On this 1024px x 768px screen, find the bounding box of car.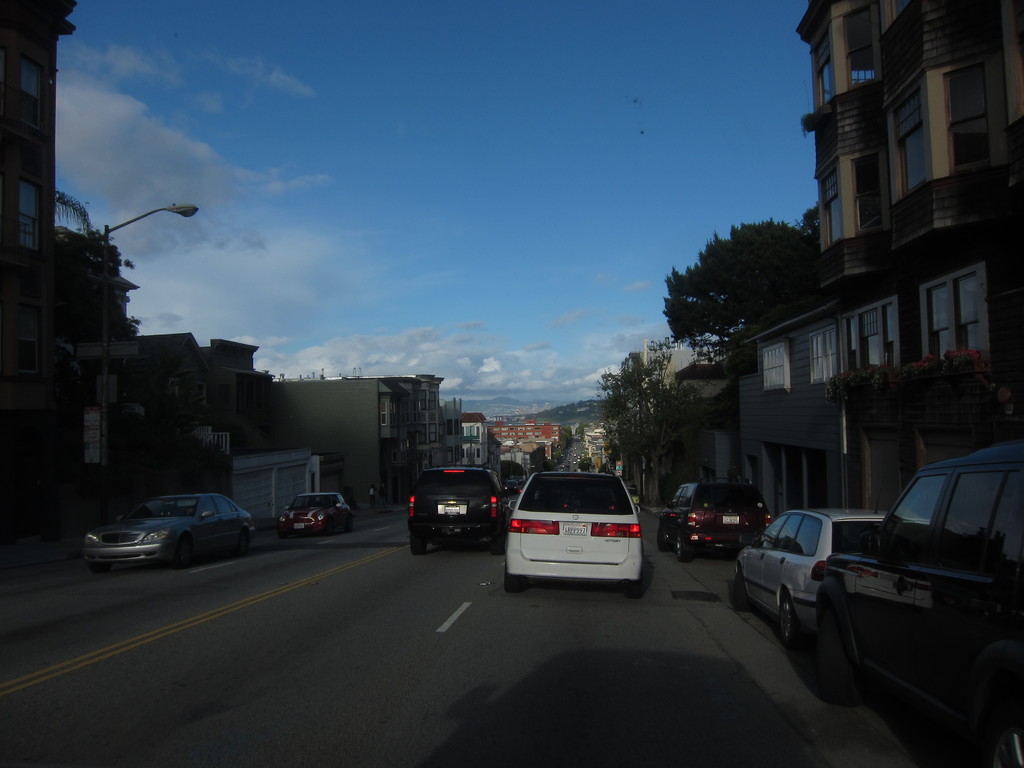
Bounding box: (left=408, top=467, right=510, bottom=554).
